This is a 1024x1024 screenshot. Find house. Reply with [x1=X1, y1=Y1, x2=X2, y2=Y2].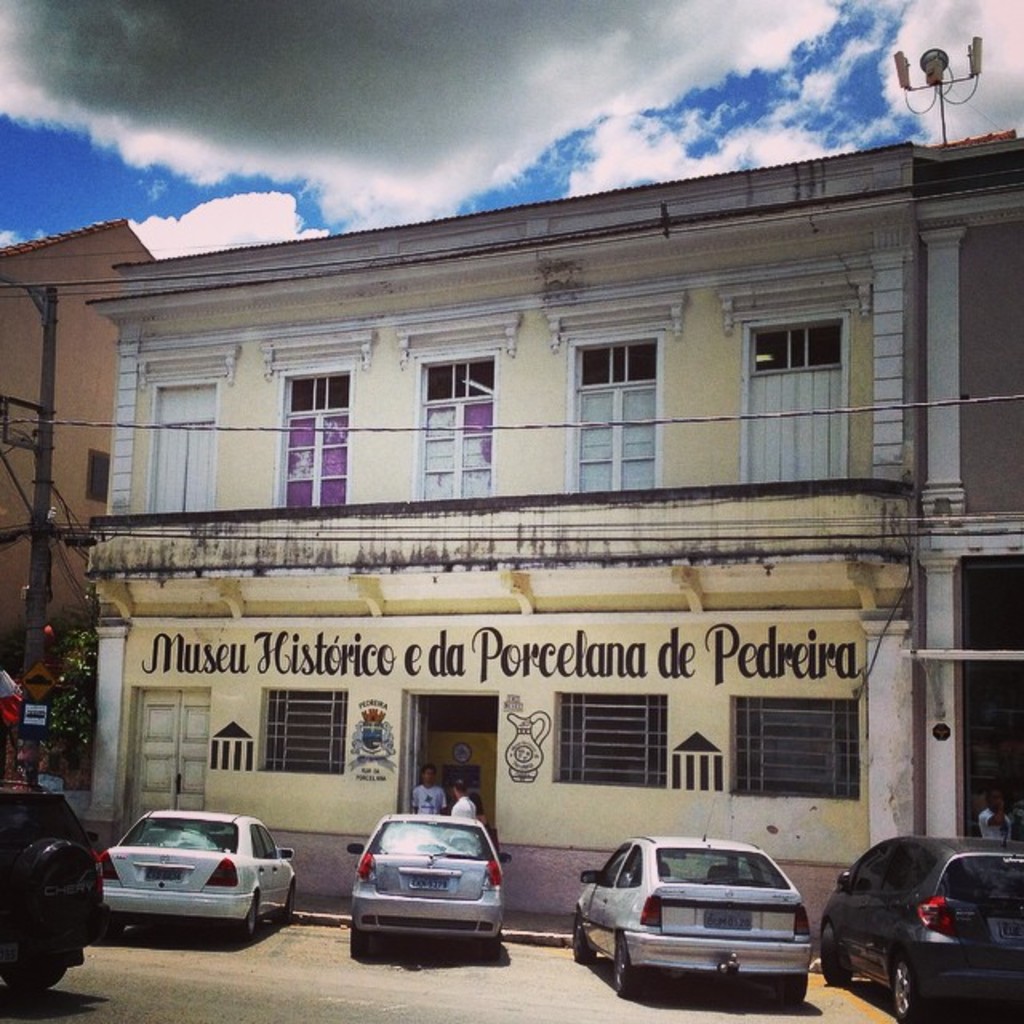
[x1=378, y1=224, x2=888, y2=885].
